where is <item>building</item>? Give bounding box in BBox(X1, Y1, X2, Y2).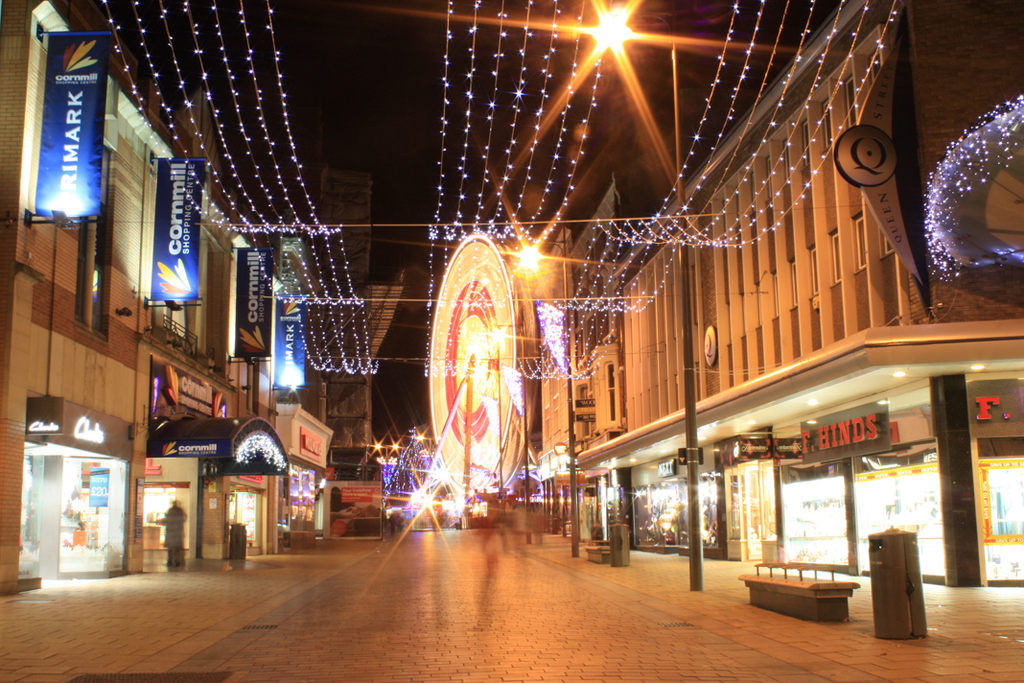
BBox(541, 0, 1023, 594).
